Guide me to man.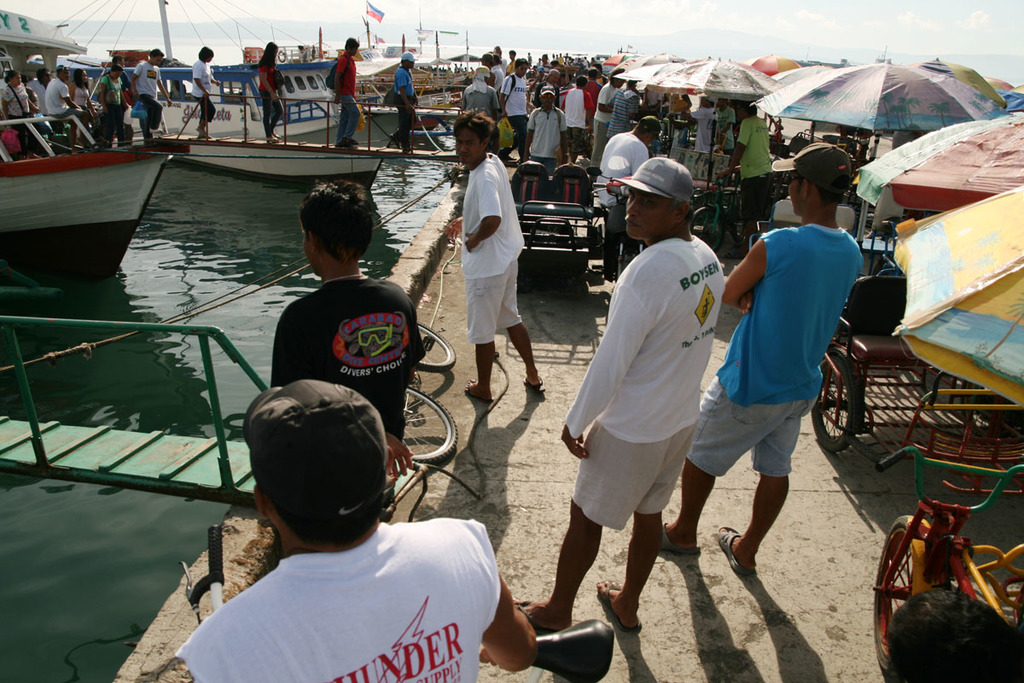
Guidance: bbox=[584, 66, 602, 100].
